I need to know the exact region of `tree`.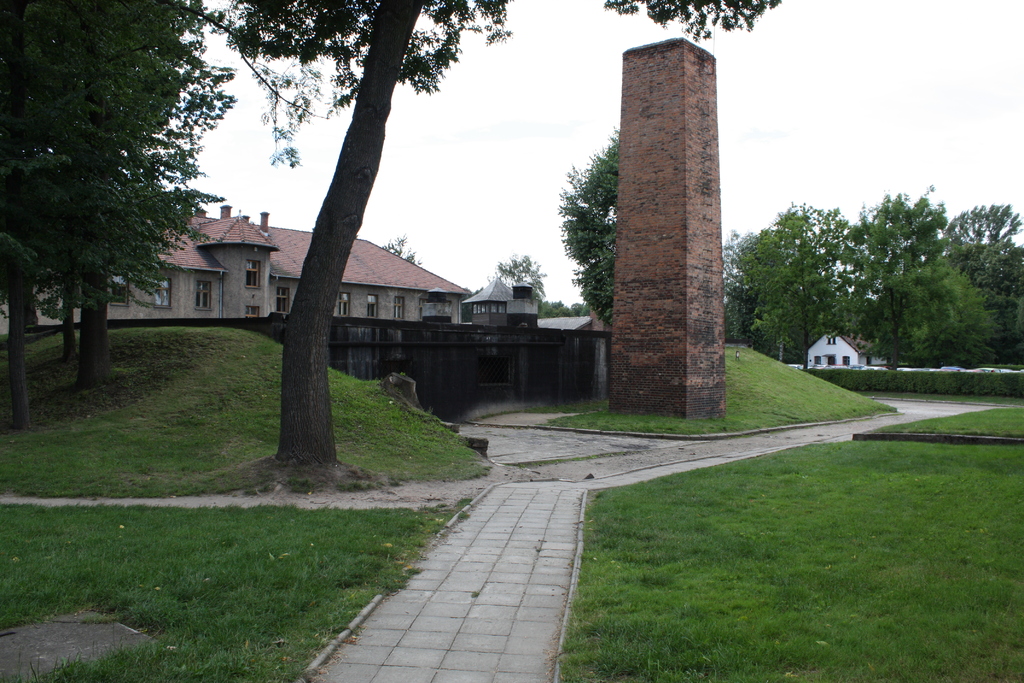
Region: bbox=(939, 201, 1023, 243).
